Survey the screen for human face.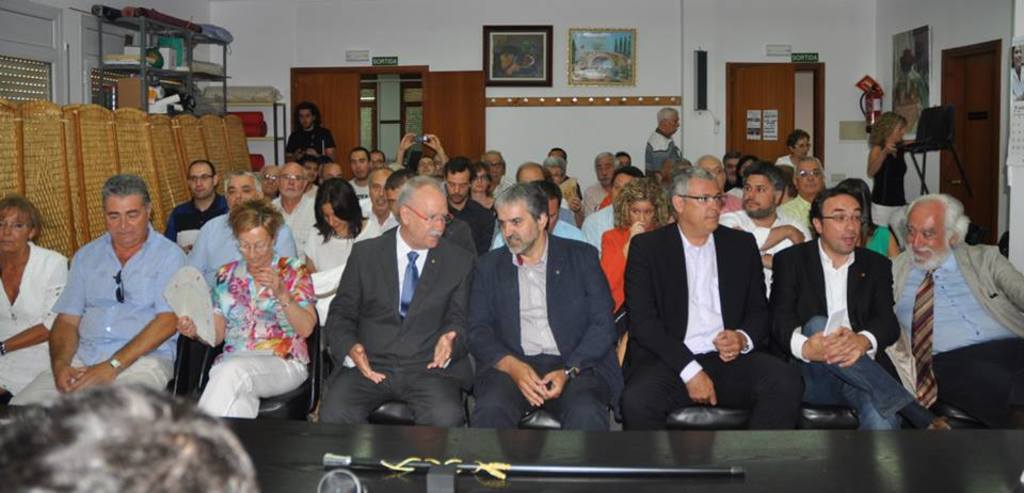
Survey found: Rect(468, 166, 491, 193).
